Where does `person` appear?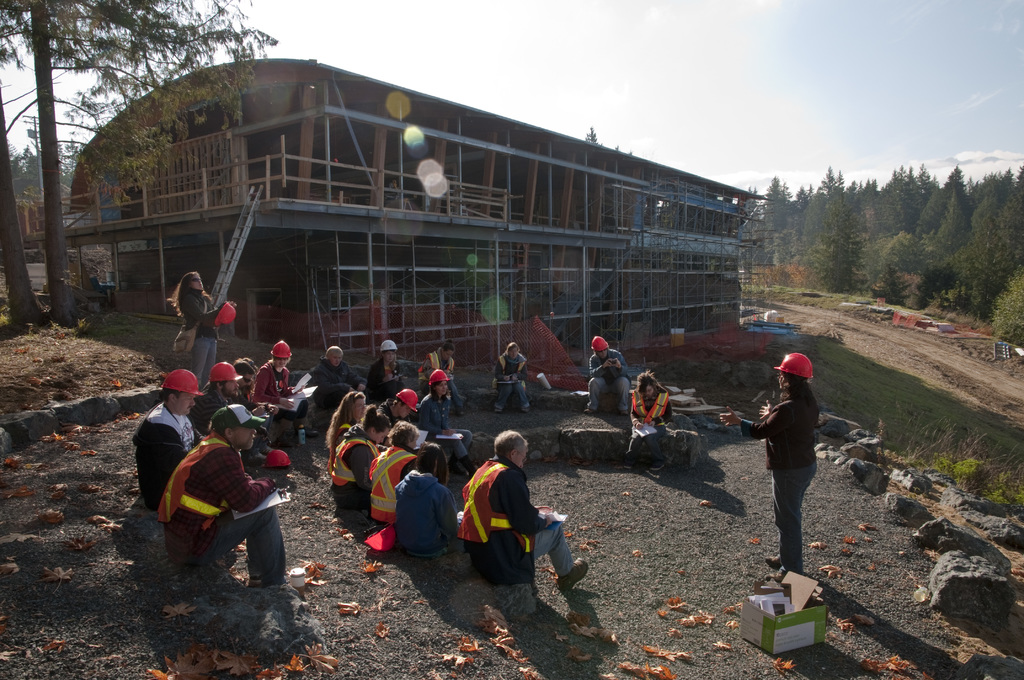
Appears at [416, 371, 472, 469].
